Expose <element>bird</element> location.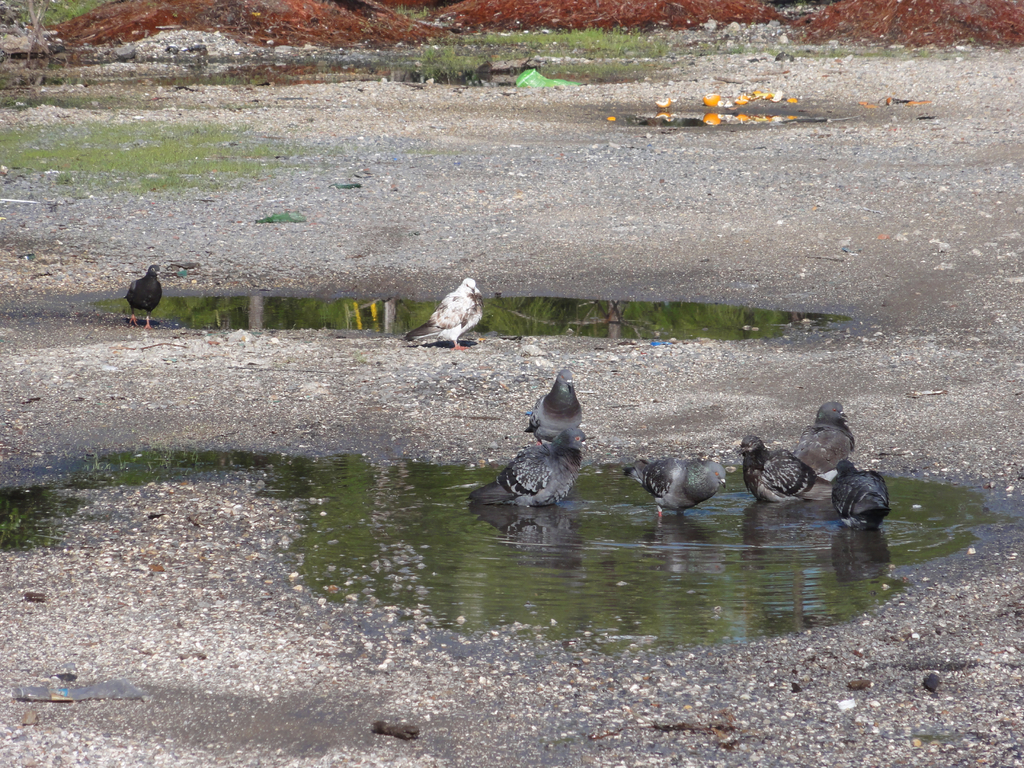
Exposed at box=[516, 363, 588, 460].
